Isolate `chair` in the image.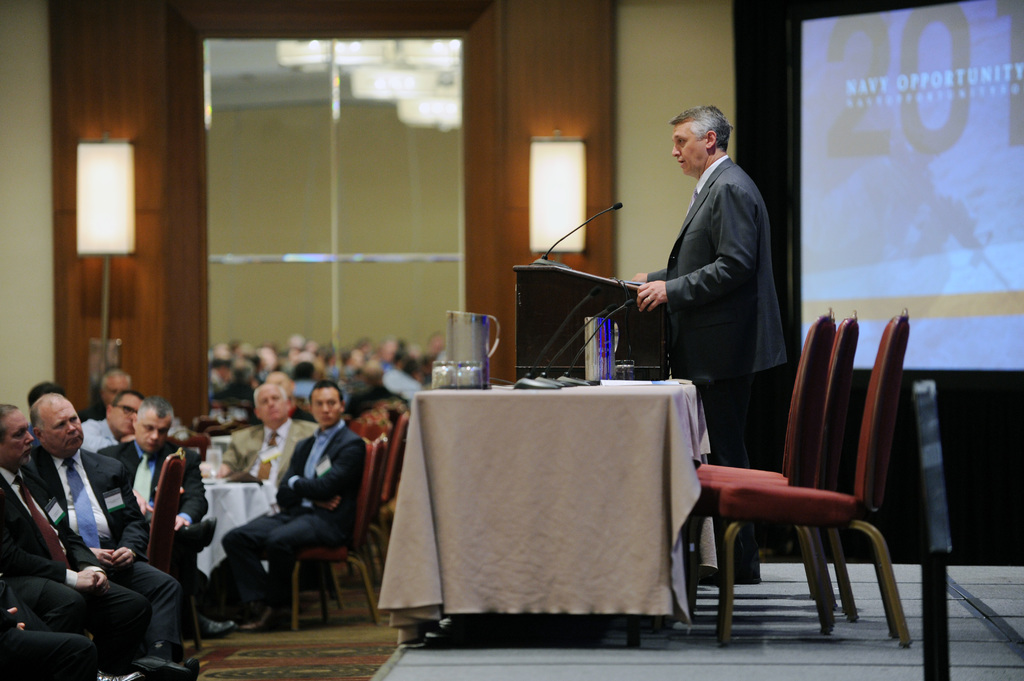
Isolated region: left=140, top=445, right=205, bottom=653.
